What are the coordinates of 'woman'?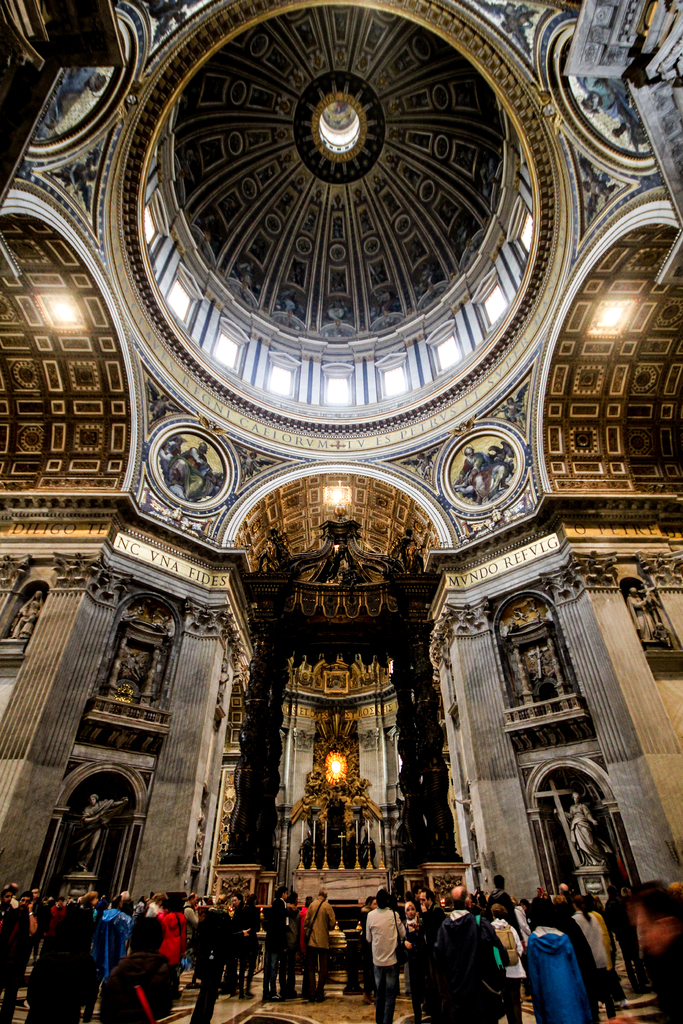
region(568, 896, 607, 970).
